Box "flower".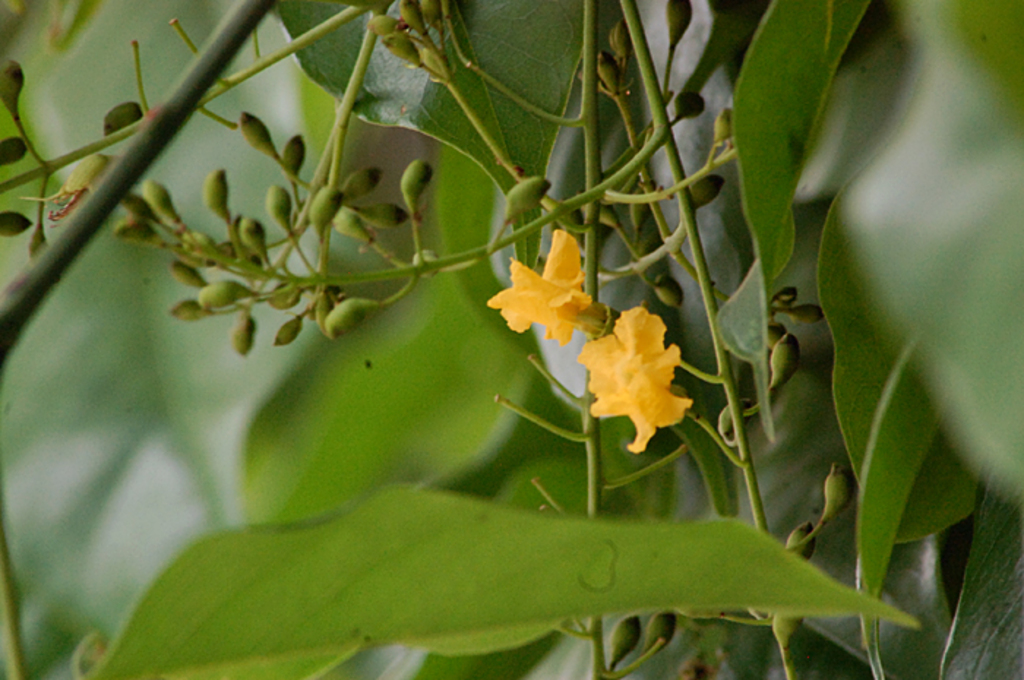
607/19/630/66.
